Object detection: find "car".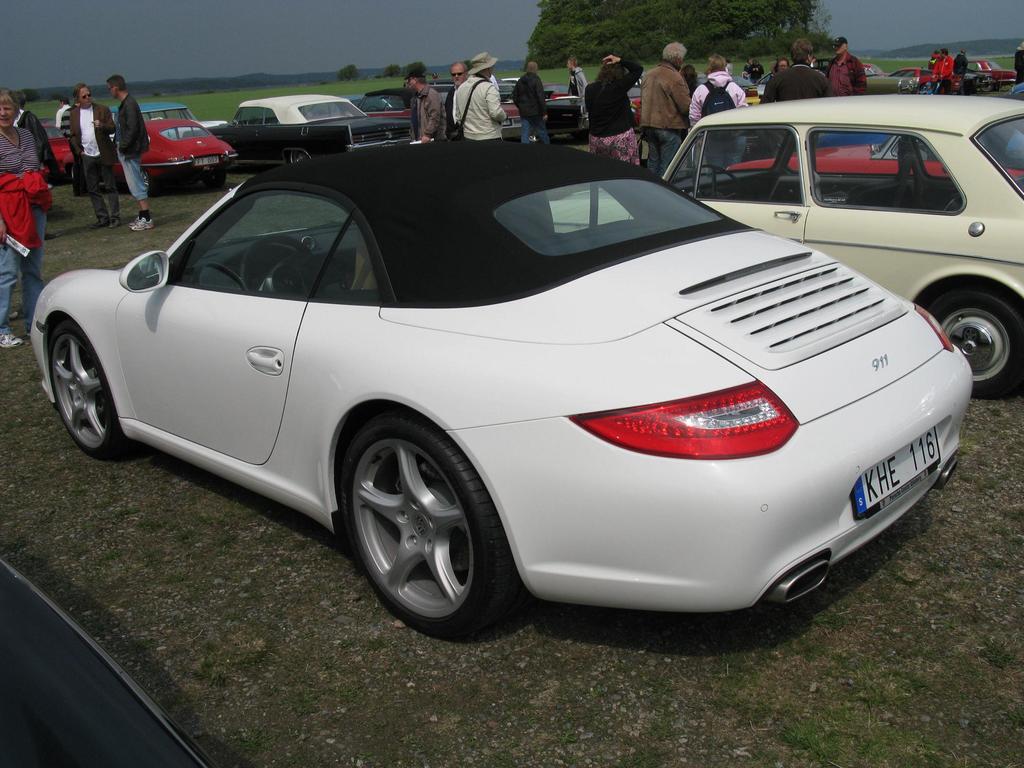
{"x1": 25, "y1": 130, "x2": 991, "y2": 639}.
